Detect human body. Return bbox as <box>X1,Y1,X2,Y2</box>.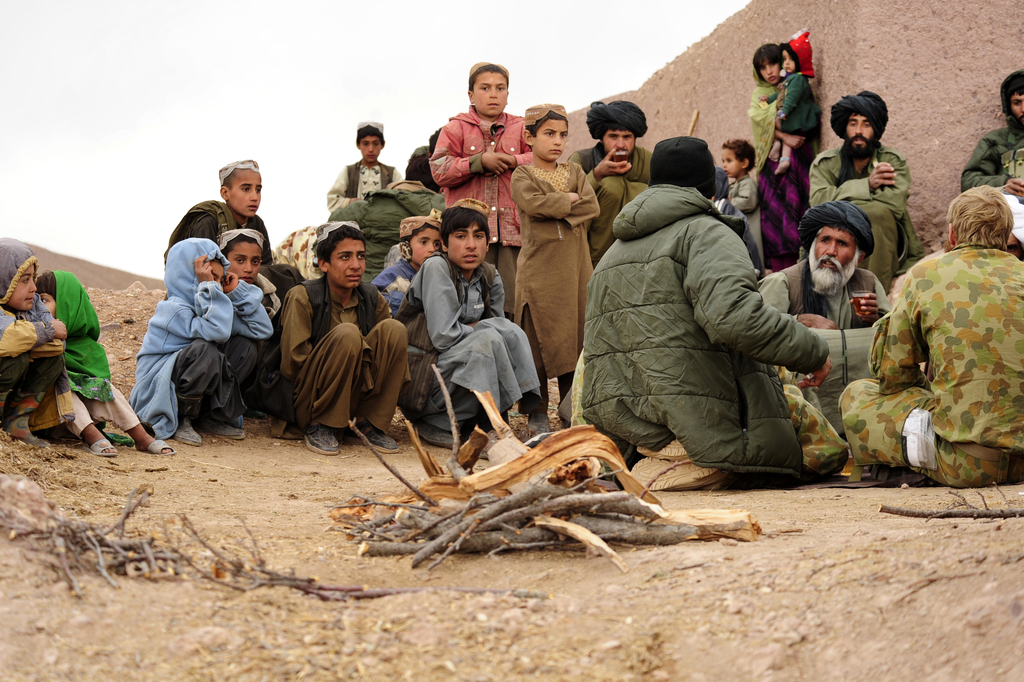
<box>845,197,1016,501</box>.
